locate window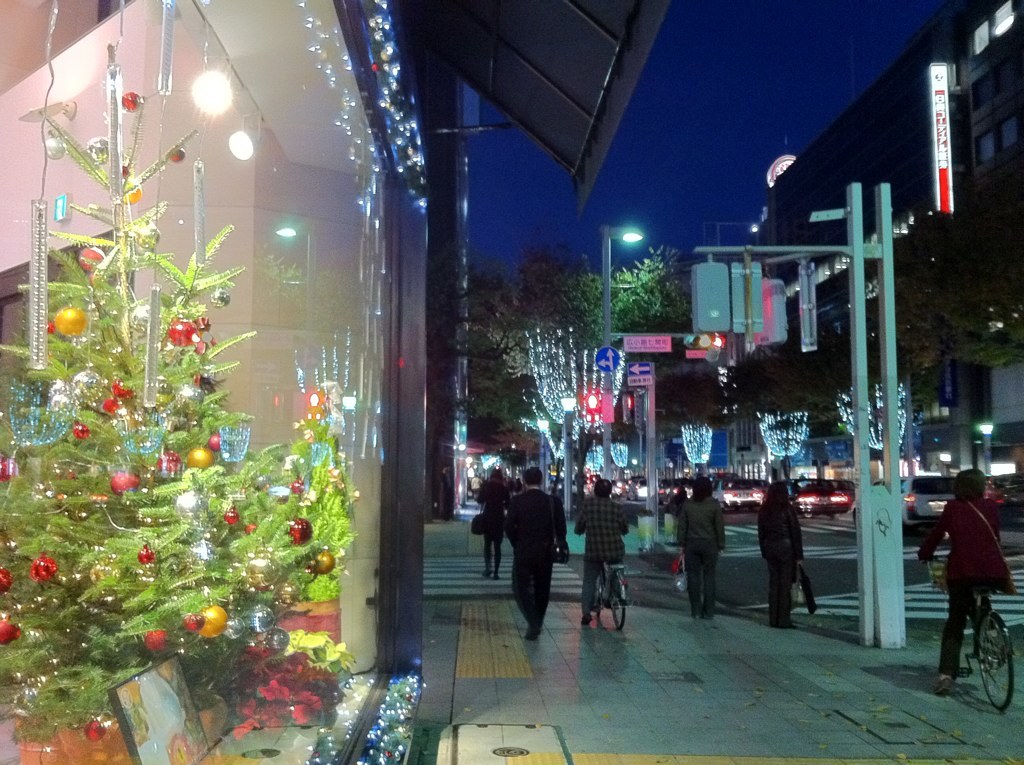
[left=782, top=213, right=911, bottom=301]
